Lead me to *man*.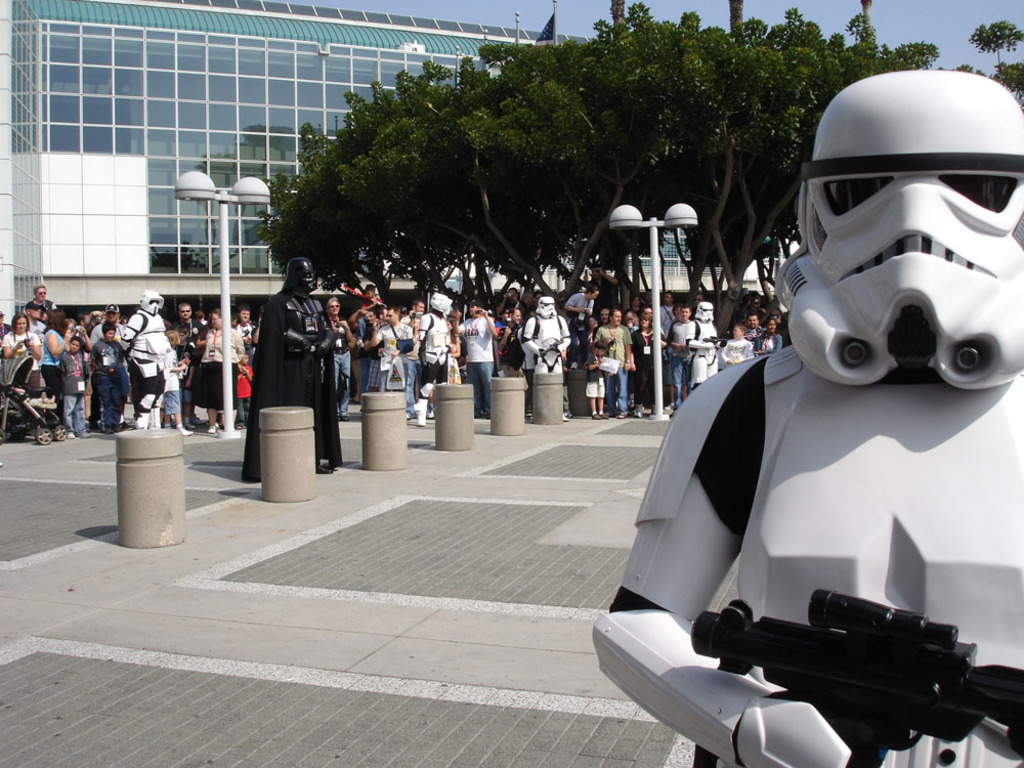
Lead to BBox(15, 296, 48, 424).
